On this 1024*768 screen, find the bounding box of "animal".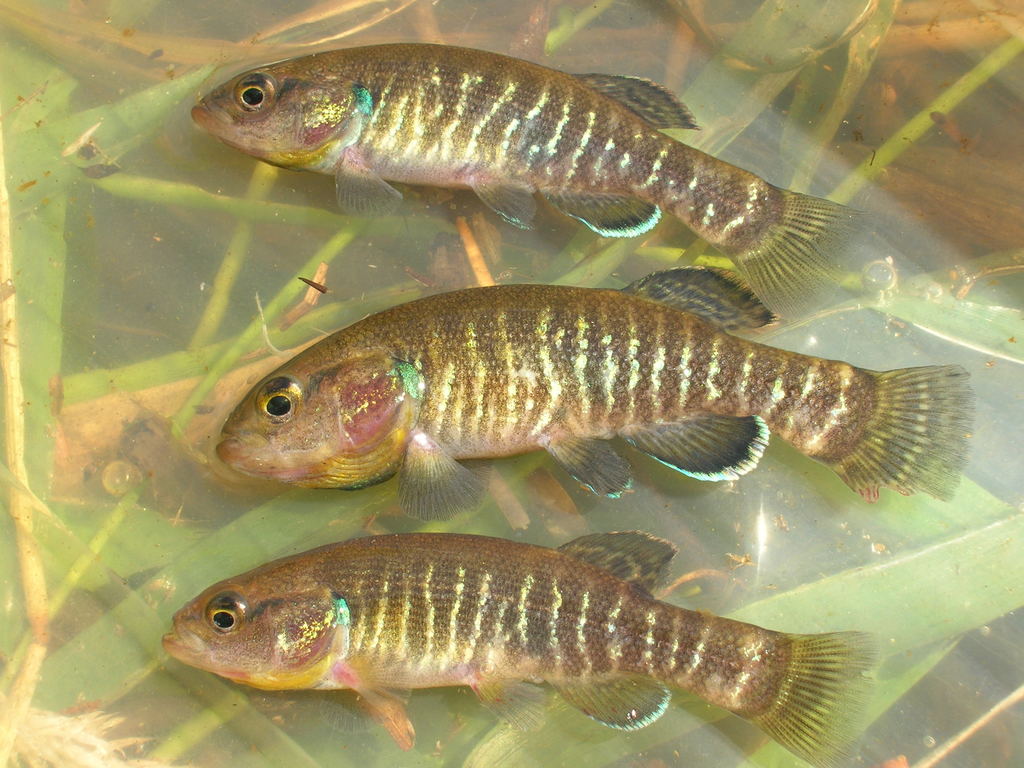
Bounding box: <box>187,41,874,319</box>.
